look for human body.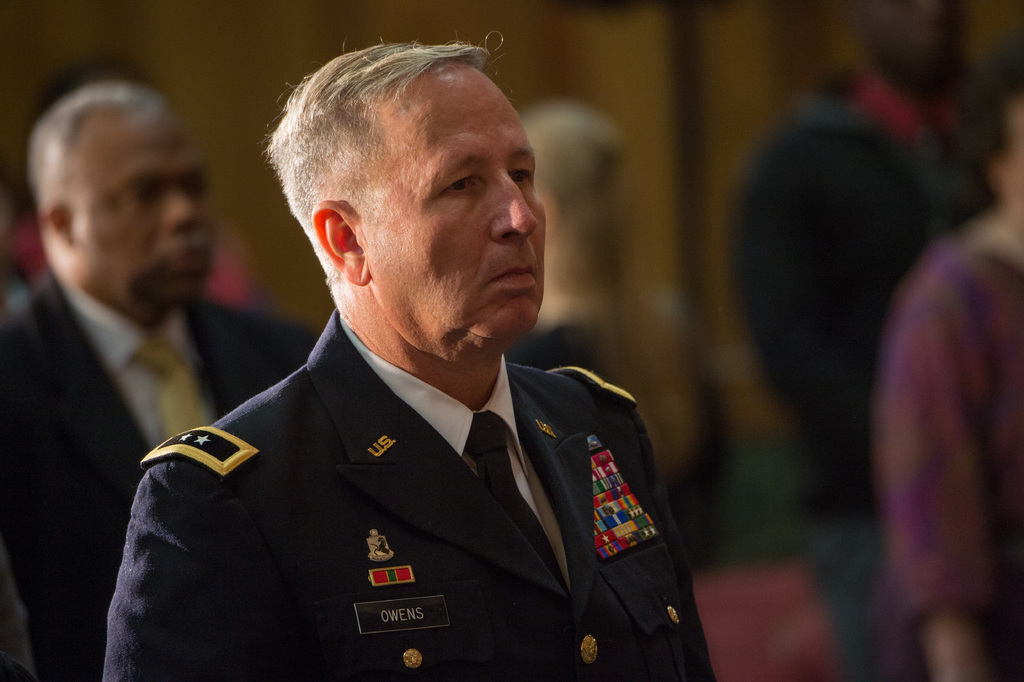
Found: detection(739, 63, 991, 681).
